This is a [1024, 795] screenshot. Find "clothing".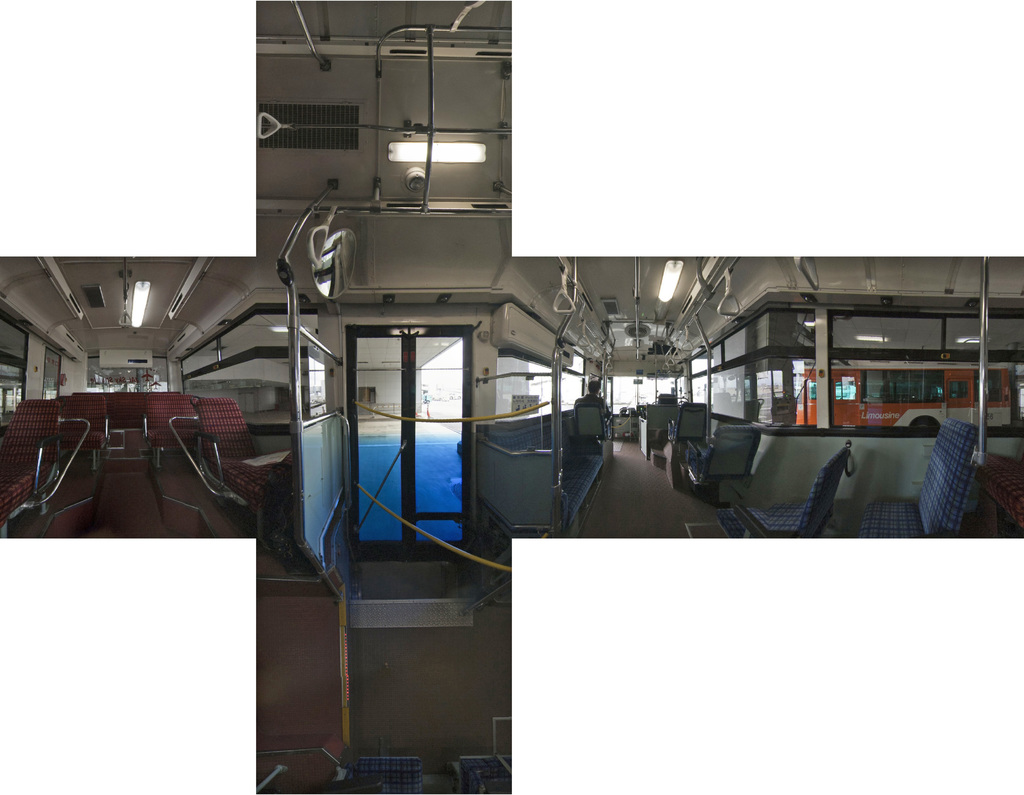
Bounding box: 571 397 608 404.
